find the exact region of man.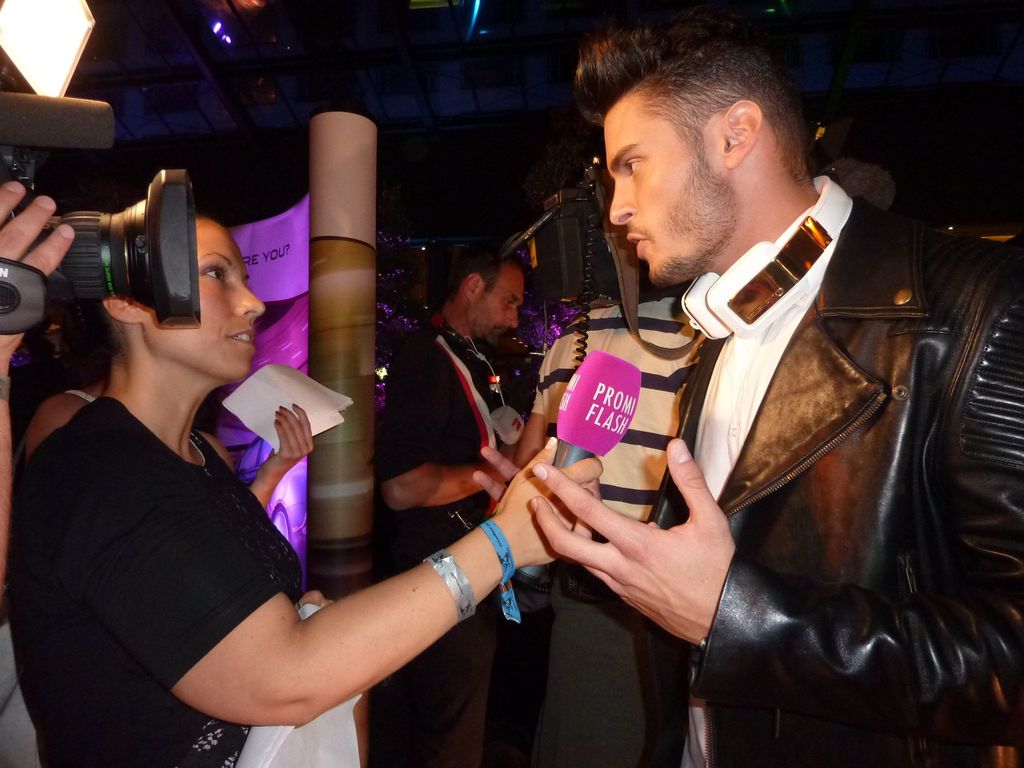
Exact region: 461/20/1023/767.
